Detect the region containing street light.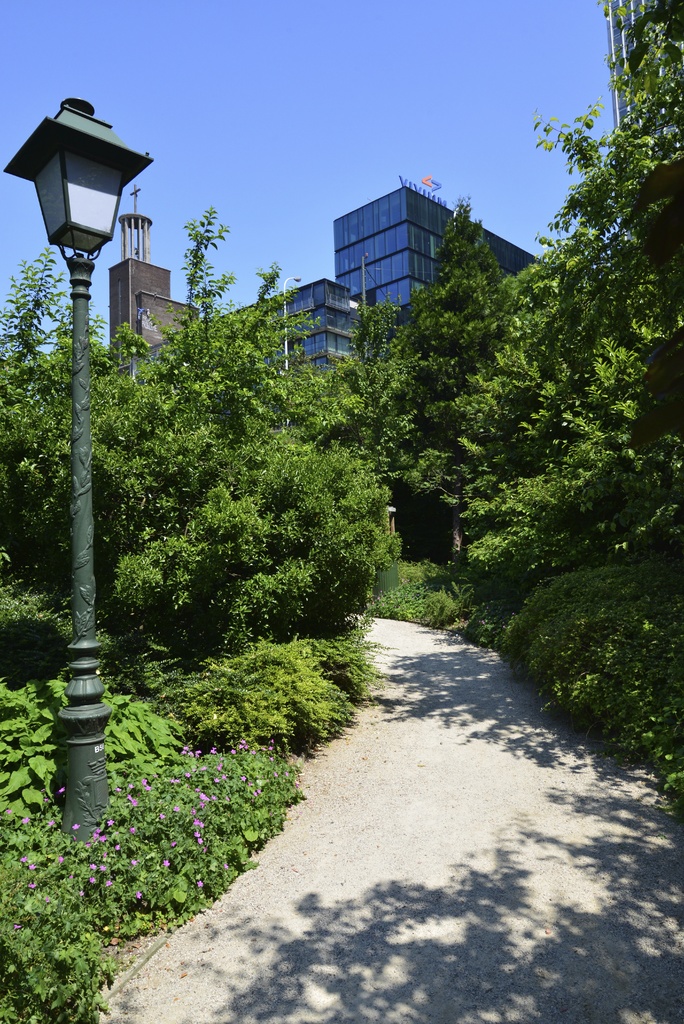
[x1=0, y1=101, x2=181, y2=739].
